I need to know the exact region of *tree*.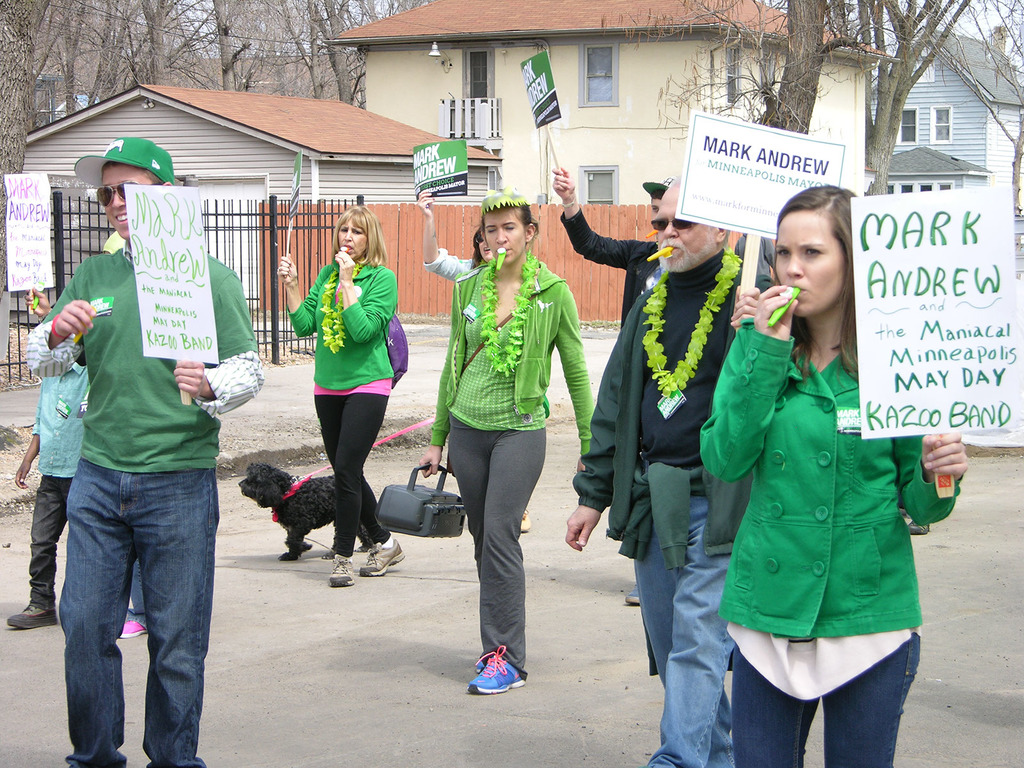
Region: {"x1": 180, "y1": 3, "x2": 279, "y2": 111}.
